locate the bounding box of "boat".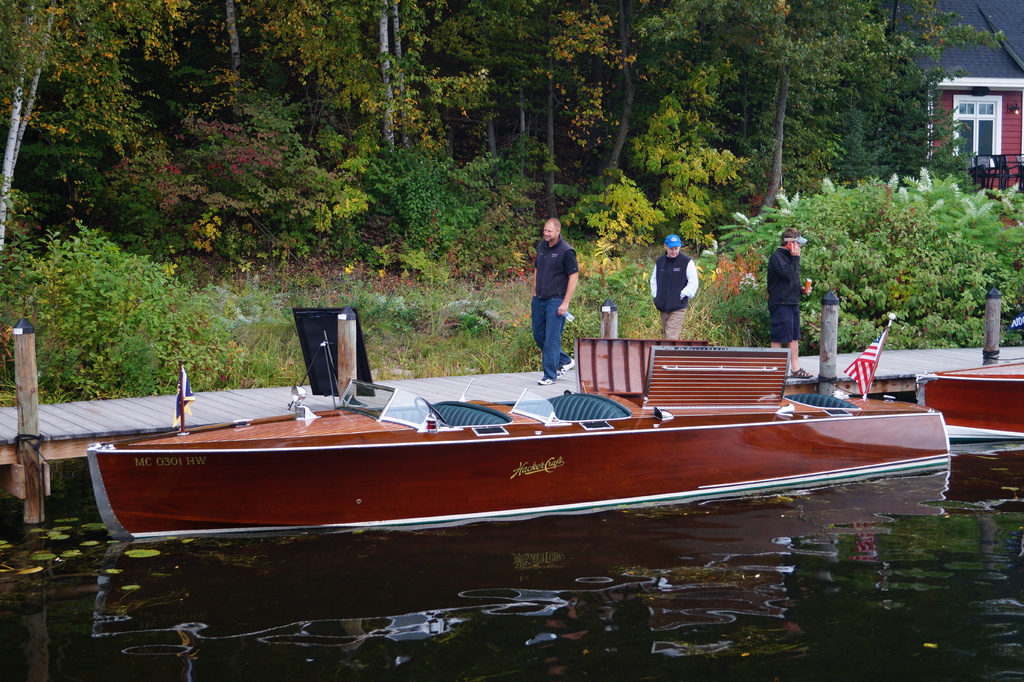
Bounding box: 75,315,940,548.
